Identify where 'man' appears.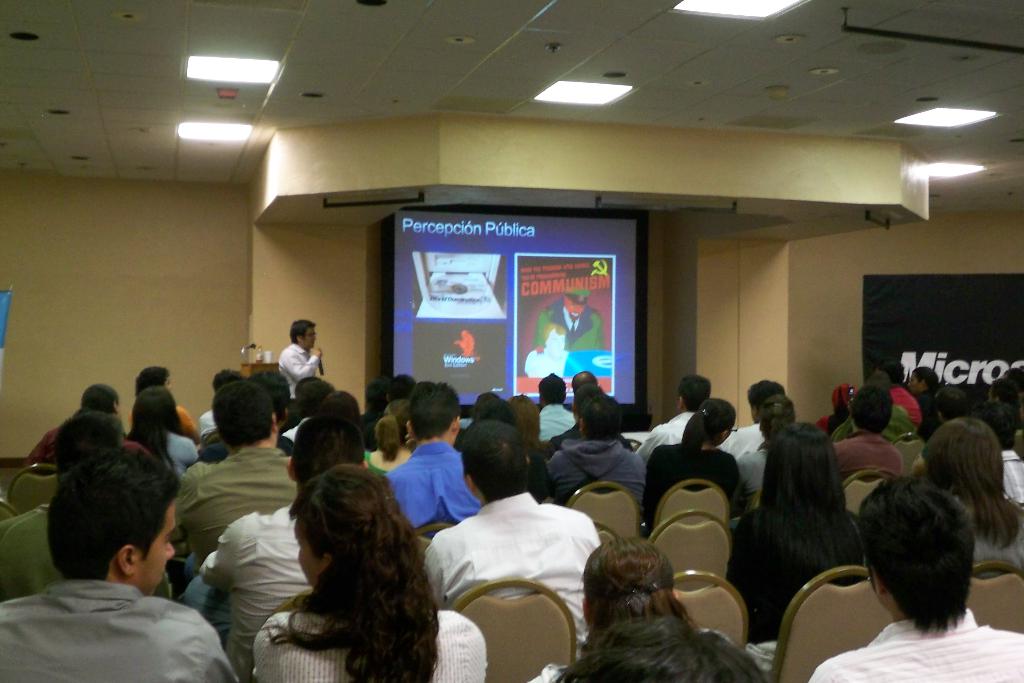
Appears at 173,384,297,574.
